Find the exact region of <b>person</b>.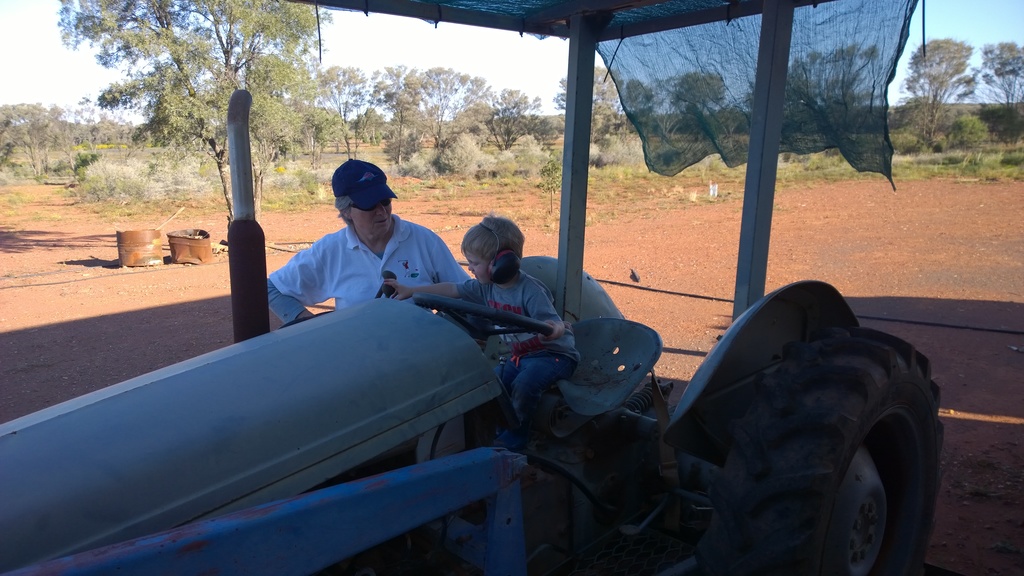
Exact region: {"x1": 273, "y1": 156, "x2": 443, "y2": 331}.
